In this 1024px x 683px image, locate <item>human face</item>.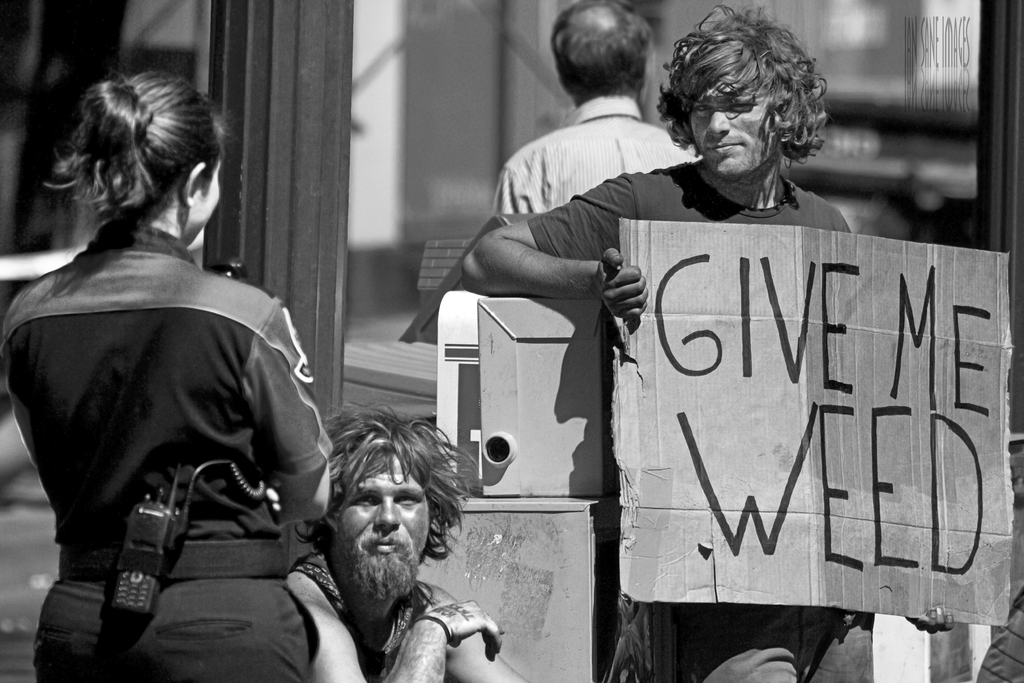
Bounding box: left=690, top=73, right=791, bottom=177.
